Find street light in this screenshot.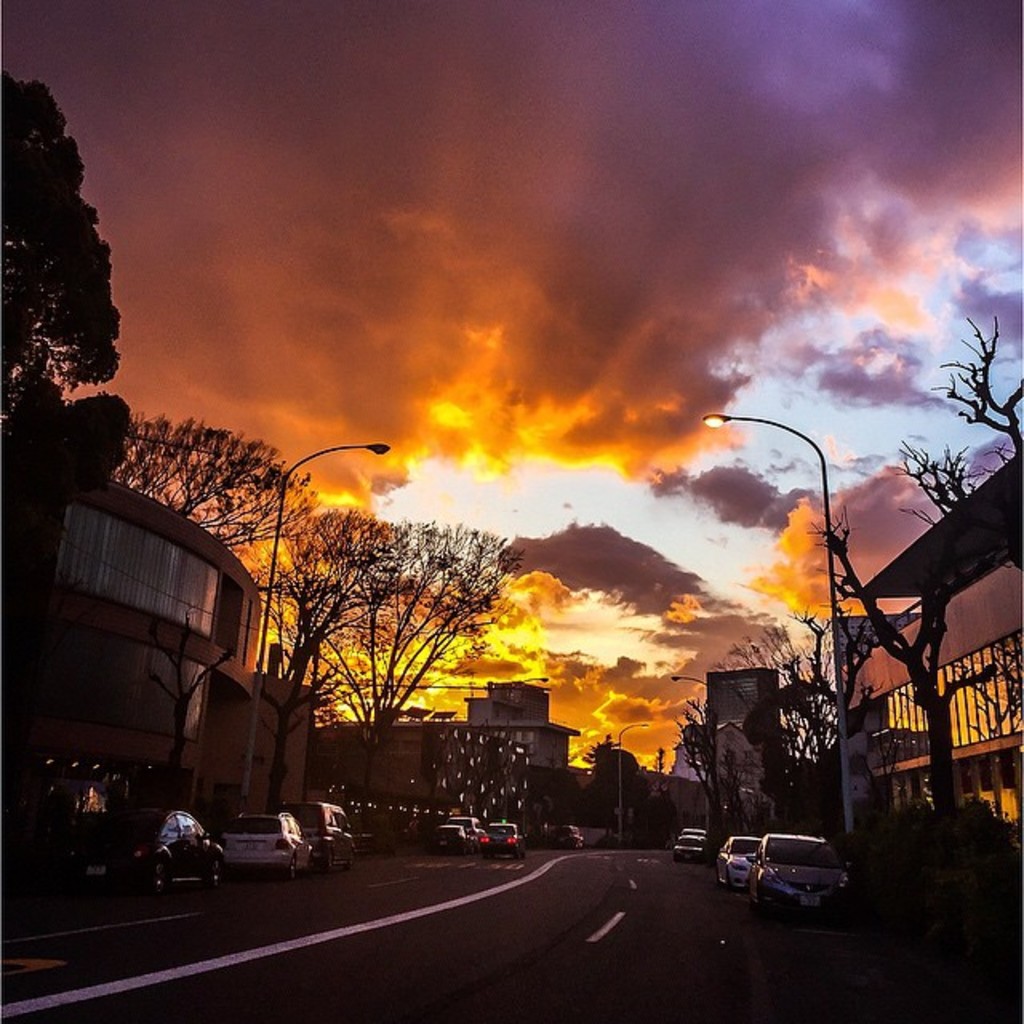
The bounding box for street light is left=706, top=408, right=856, bottom=837.
